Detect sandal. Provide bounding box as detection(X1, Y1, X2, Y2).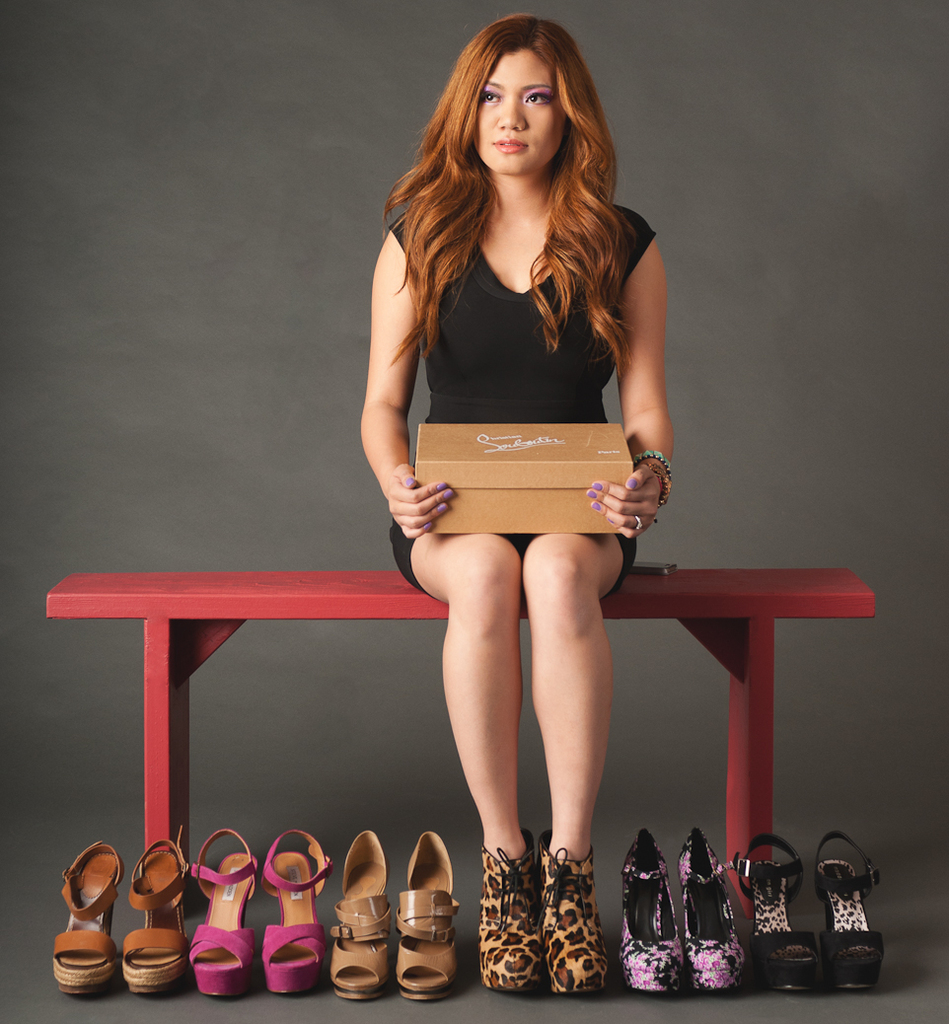
detection(678, 833, 749, 990).
